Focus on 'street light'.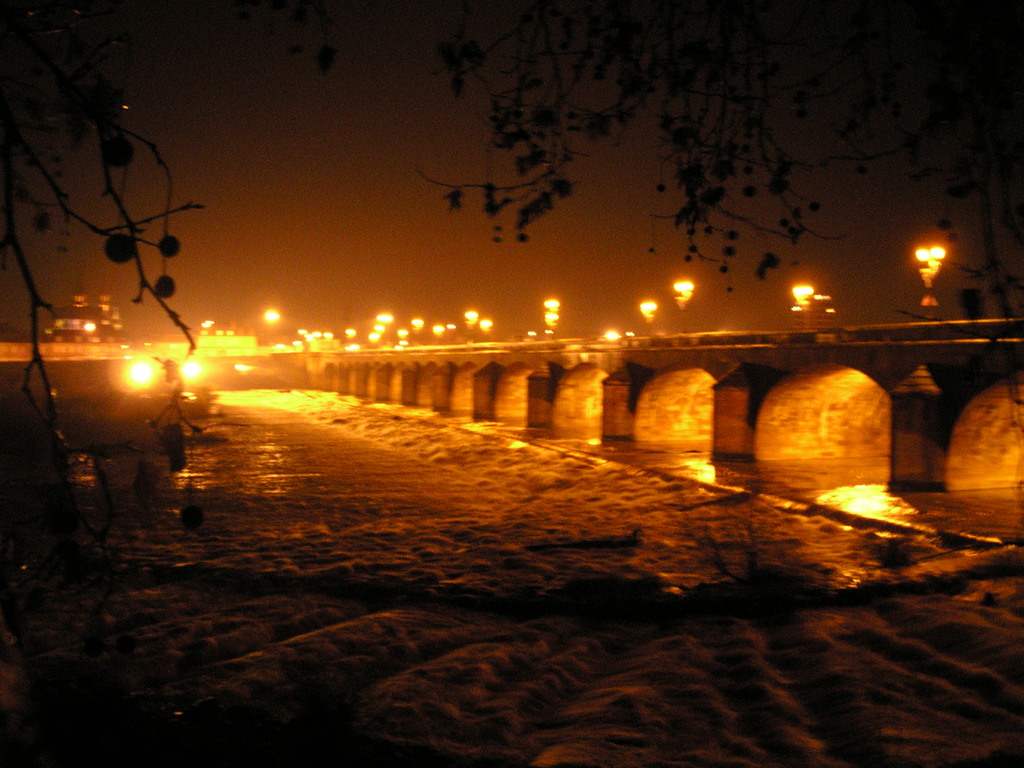
Focused at 642, 299, 655, 336.
